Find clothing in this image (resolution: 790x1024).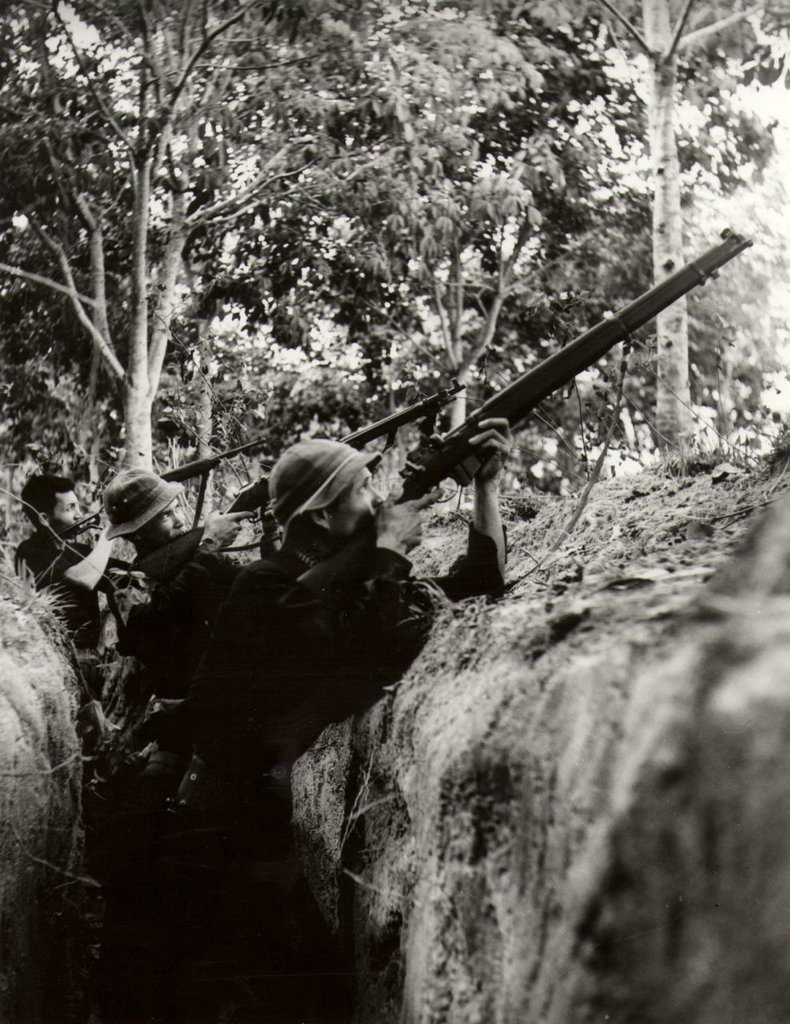
bbox=(17, 525, 144, 786).
